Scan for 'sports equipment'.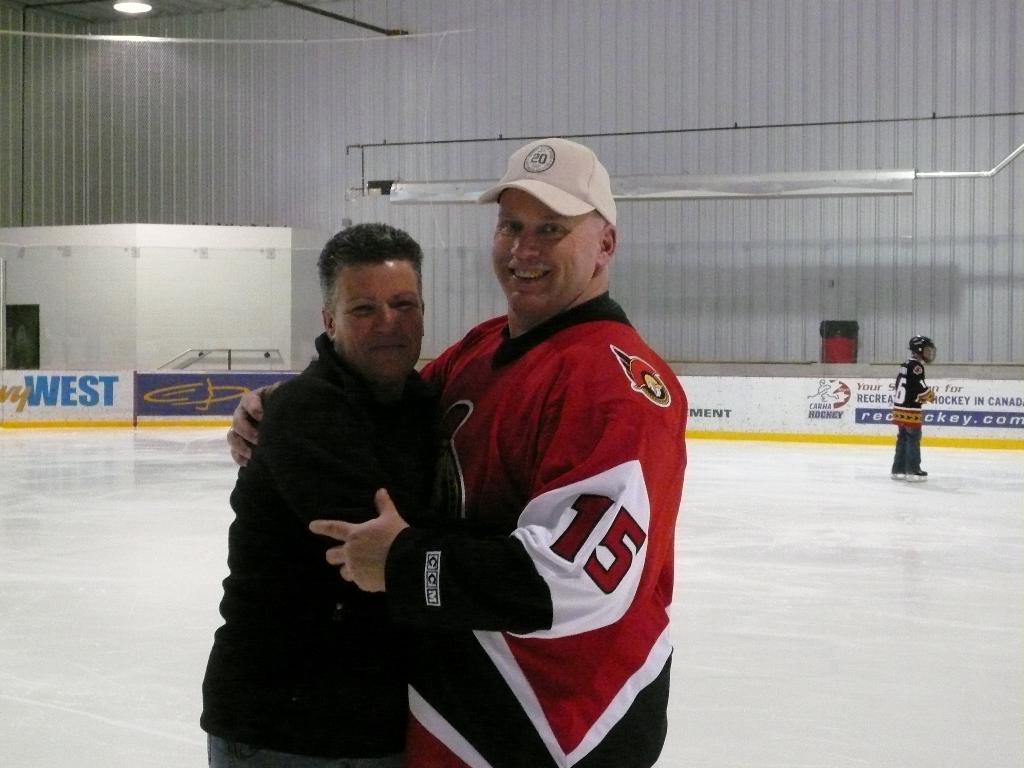
Scan result: (x1=382, y1=287, x2=691, y2=767).
